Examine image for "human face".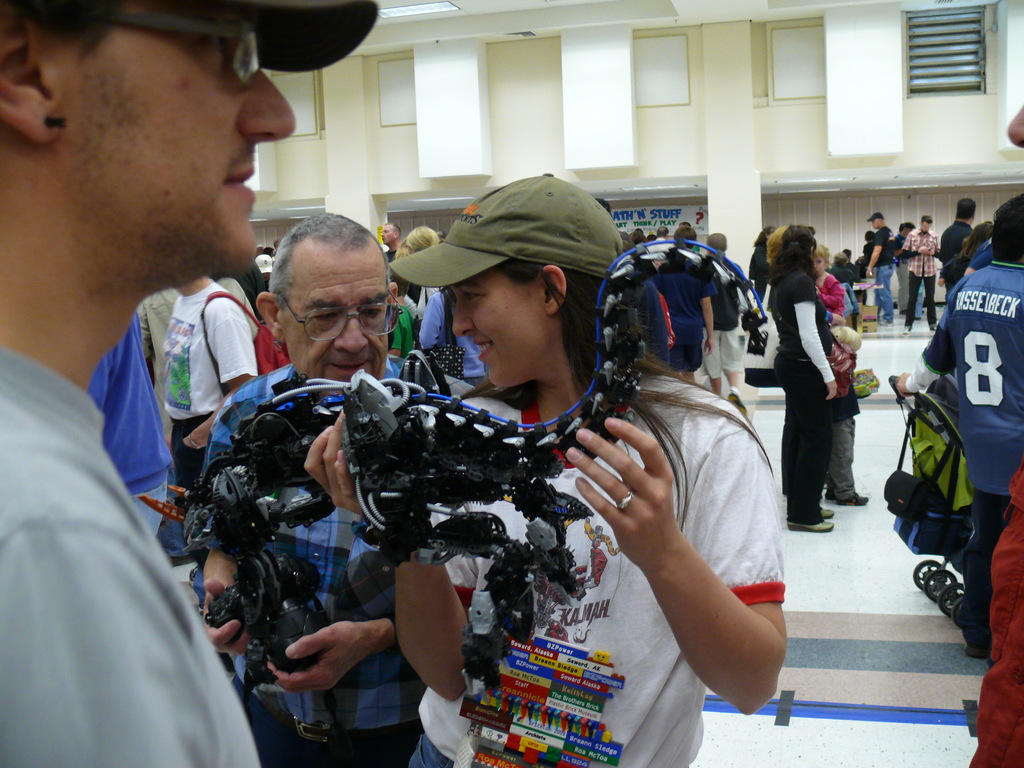
Examination result: [x1=279, y1=238, x2=390, y2=385].
